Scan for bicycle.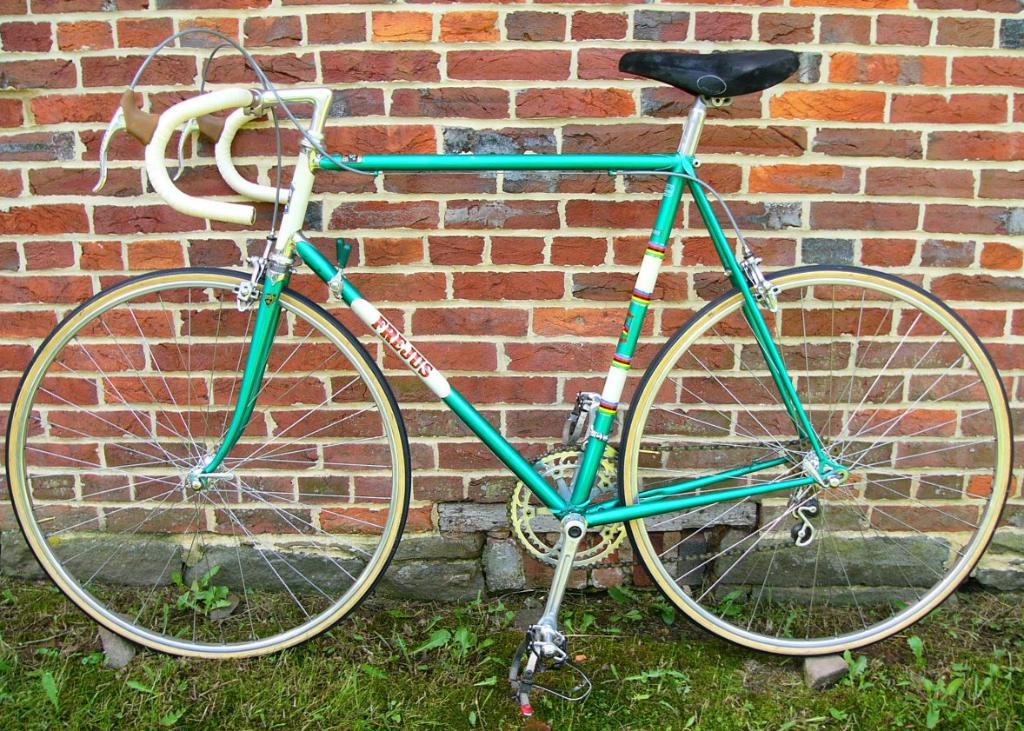
Scan result: (22,10,1010,708).
